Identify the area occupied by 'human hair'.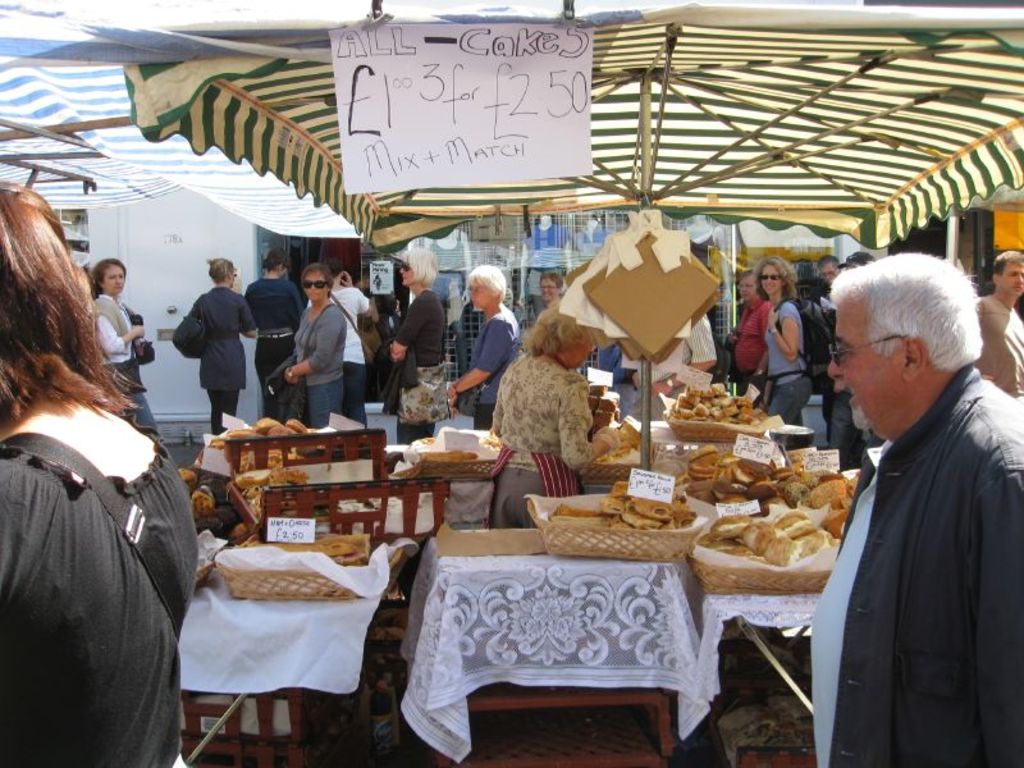
Area: select_region(792, 256, 815, 283).
